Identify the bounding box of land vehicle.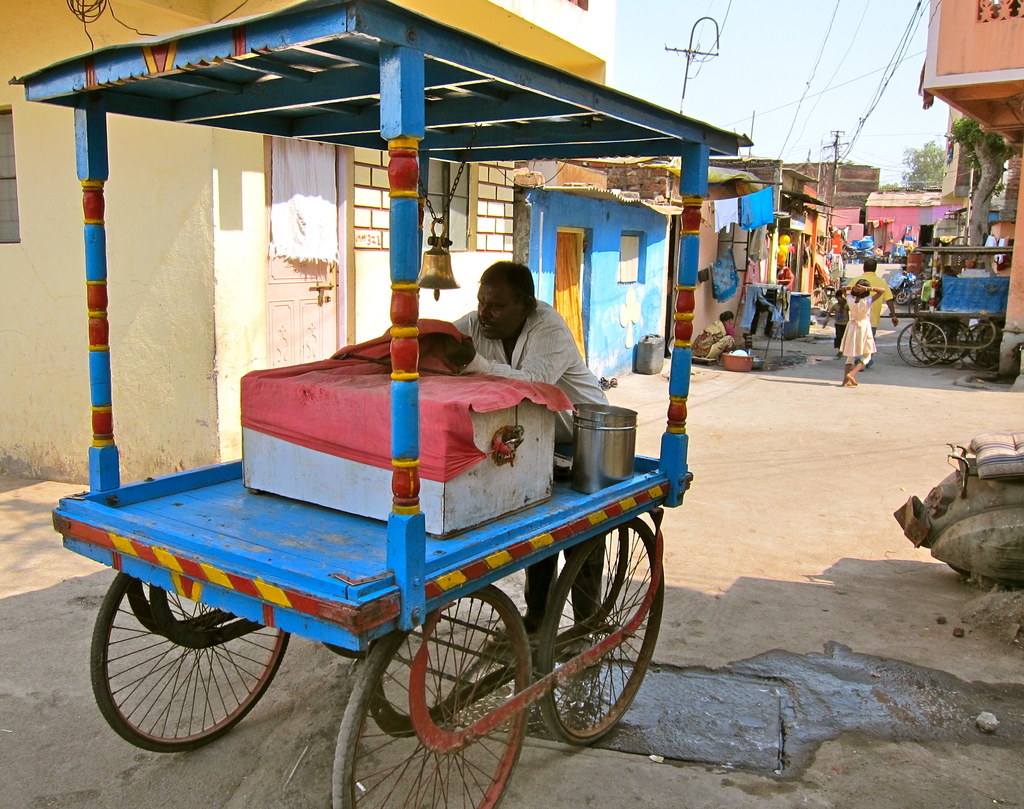
crop(899, 275, 913, 301).
